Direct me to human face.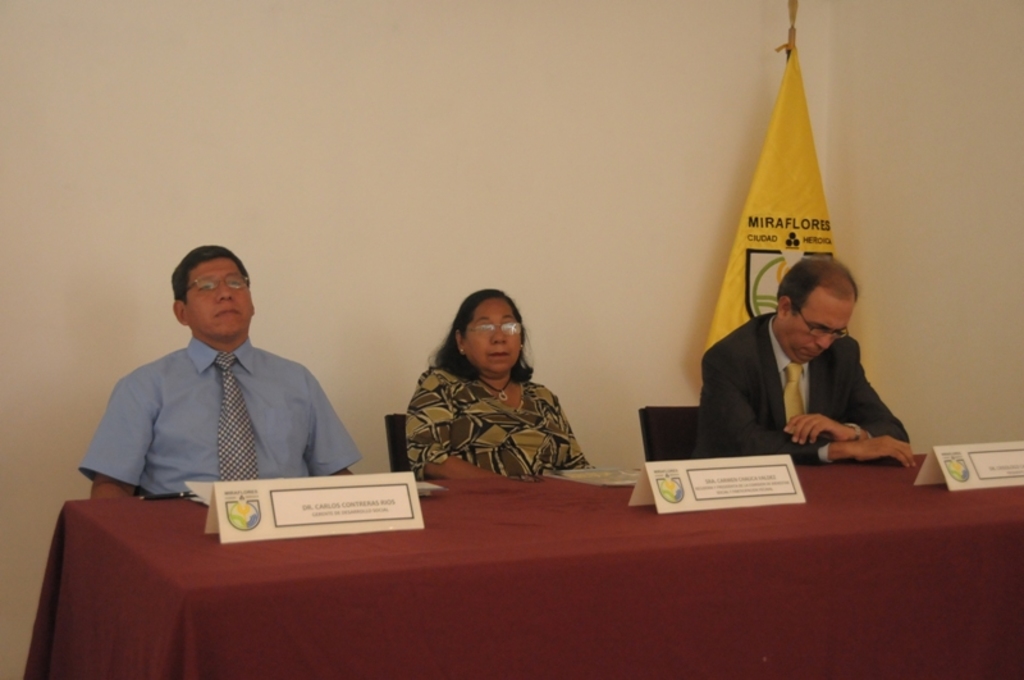
Direction: x1=186 y1=256 x2=252 y2=344.
